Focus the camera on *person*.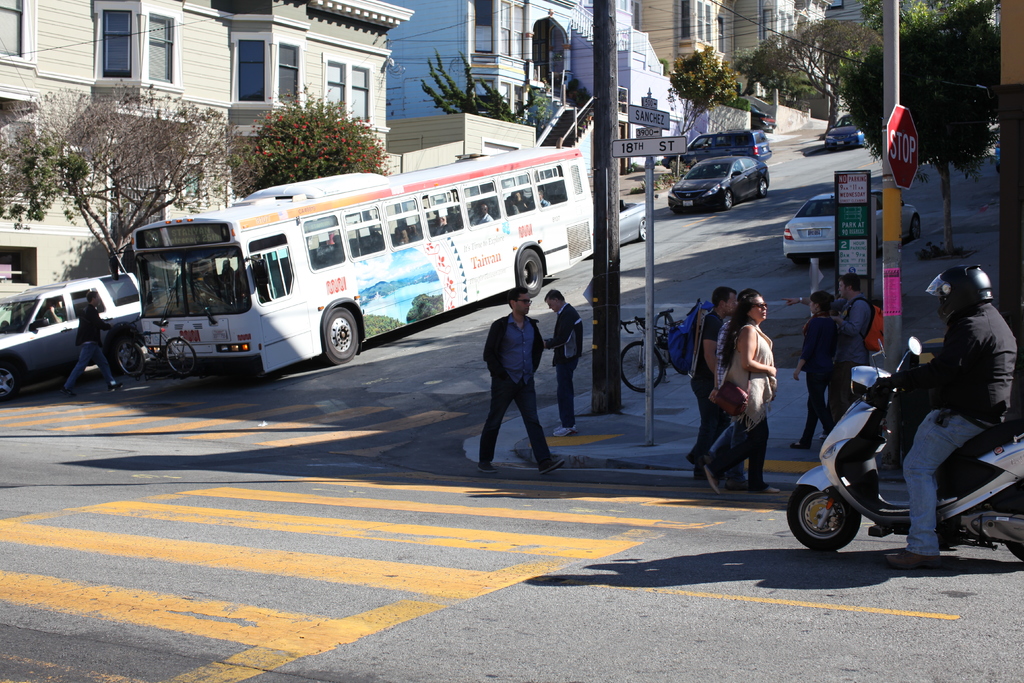
Focus region: crop(477, 264, 557, 473).
